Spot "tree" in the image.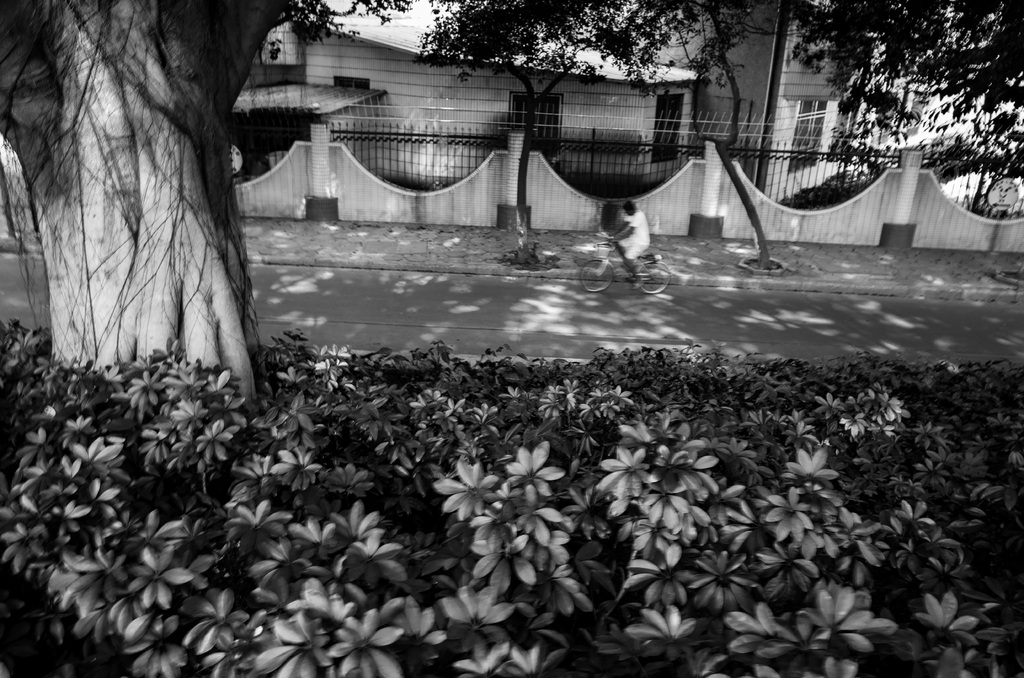
"tree" found at bbox(399, 0, 850, 155).
